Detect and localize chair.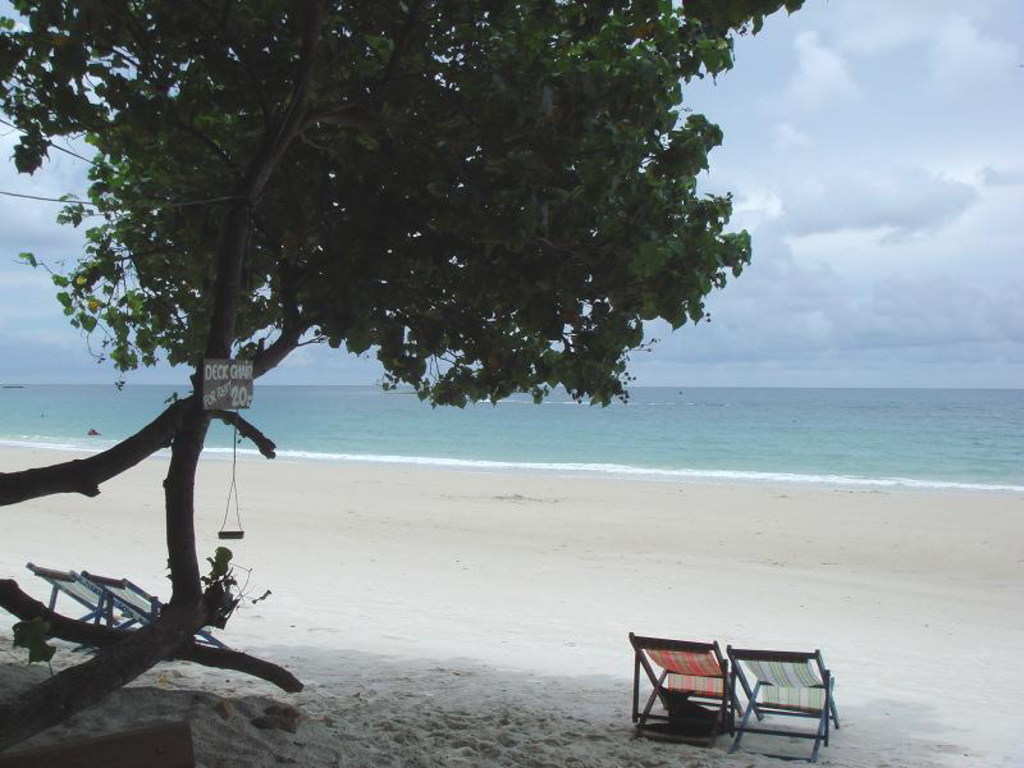
Localized at [left=83, top=570, right=230, bottom=643].
